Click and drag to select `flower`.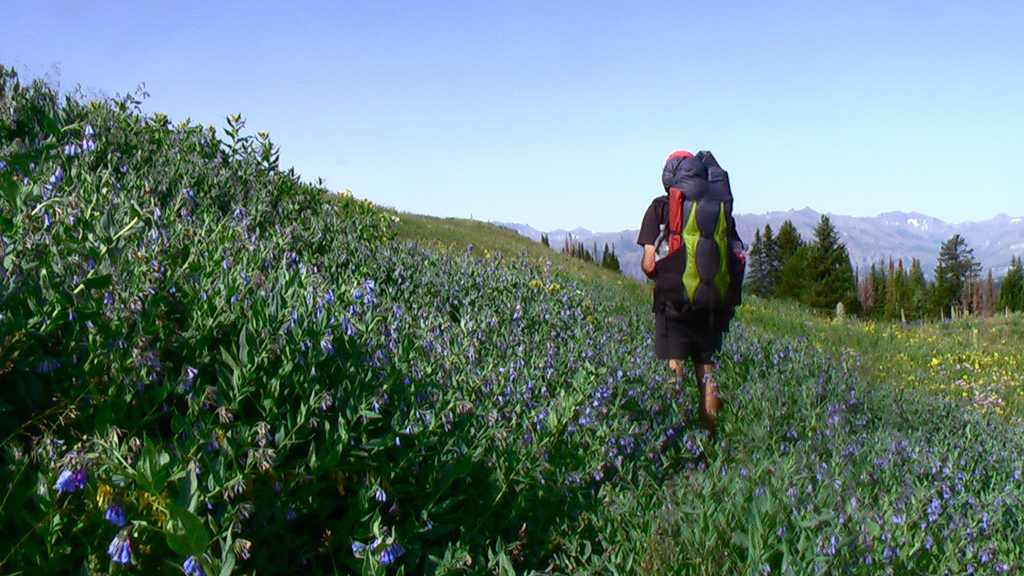
Selection: <box>671,374,688,392</box>.
